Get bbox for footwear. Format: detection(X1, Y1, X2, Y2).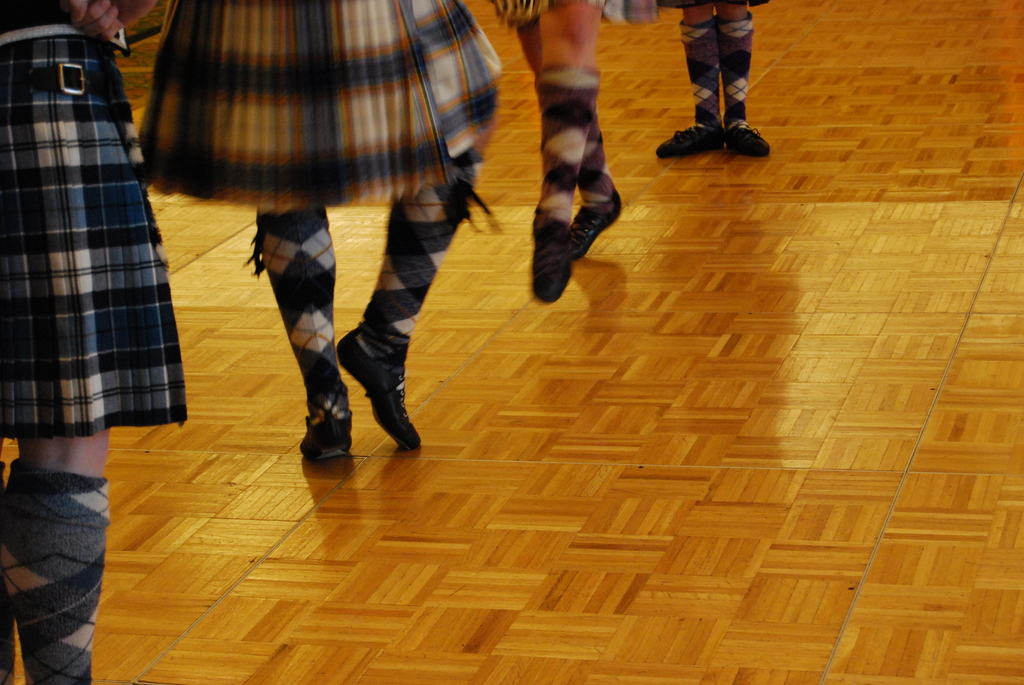
detection(721, 127, 771, 156).
